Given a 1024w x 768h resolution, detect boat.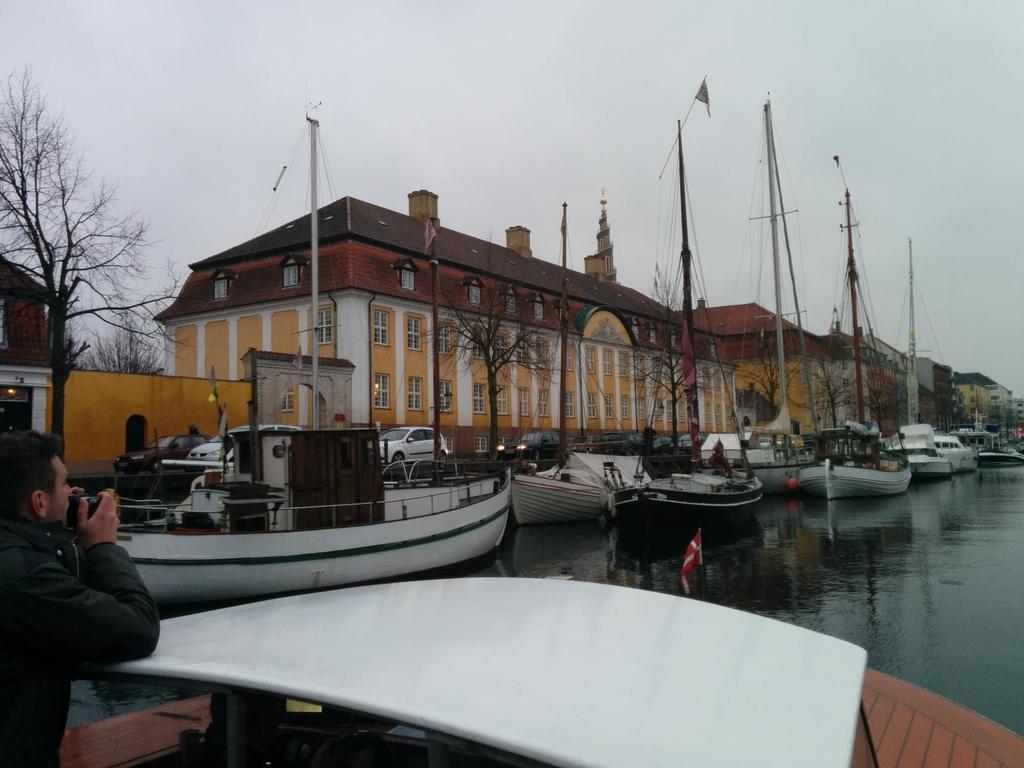
locate(387, 220, 514, 506).
